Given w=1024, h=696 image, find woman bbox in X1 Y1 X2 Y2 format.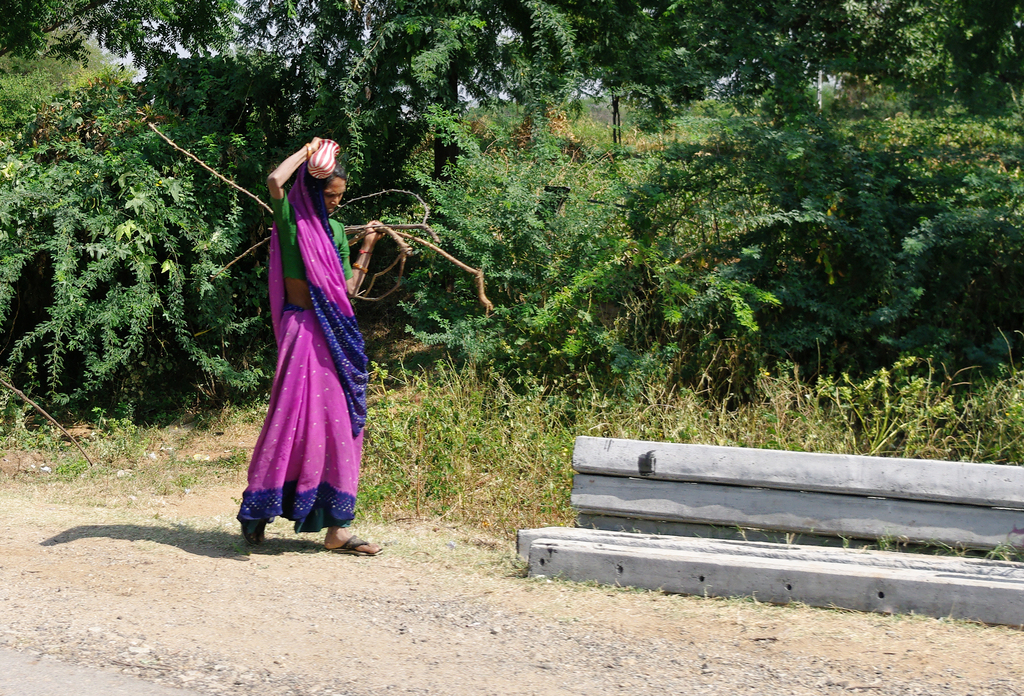
232 133 384 558.
